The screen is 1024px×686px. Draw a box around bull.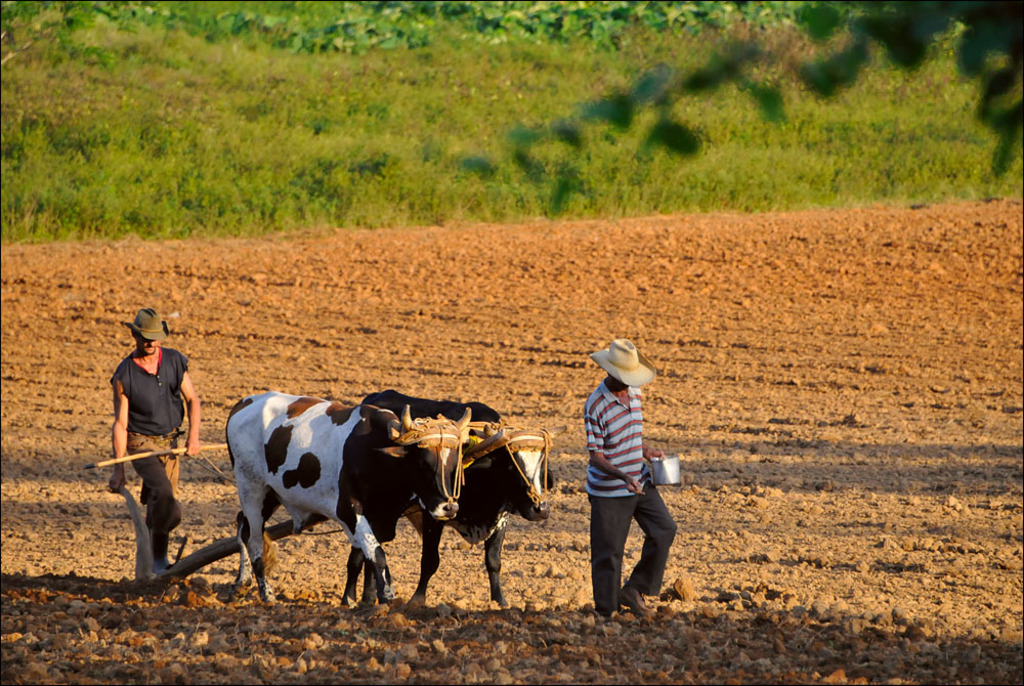
x1=215, y1=388, x2=472, y2=614.
